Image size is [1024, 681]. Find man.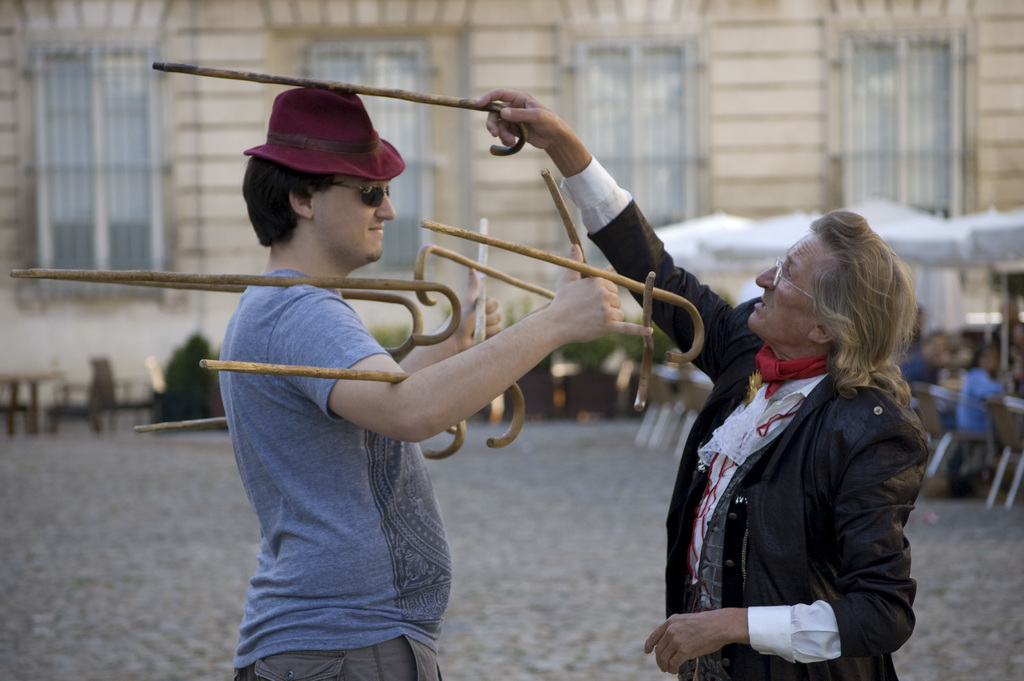
BBox(186, 69, 701, 656).
